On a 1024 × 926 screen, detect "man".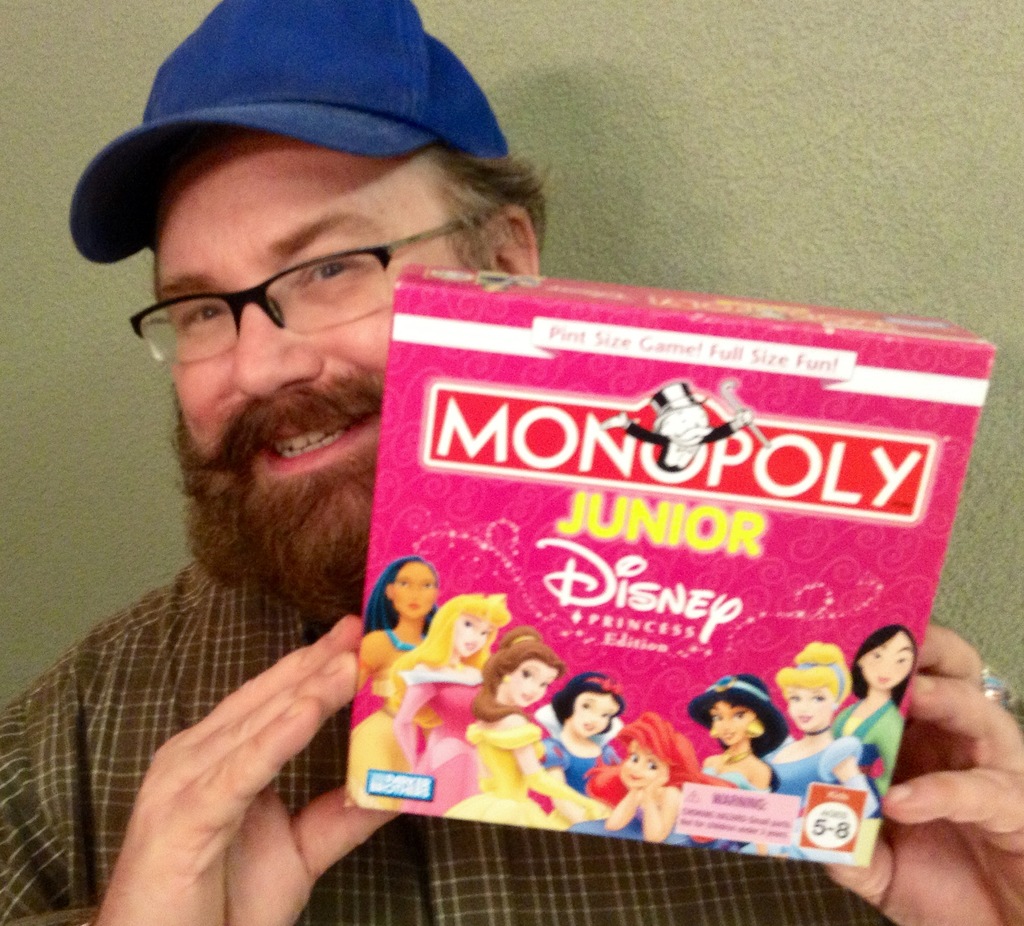
bbox(0, 0, 1023, 925).
